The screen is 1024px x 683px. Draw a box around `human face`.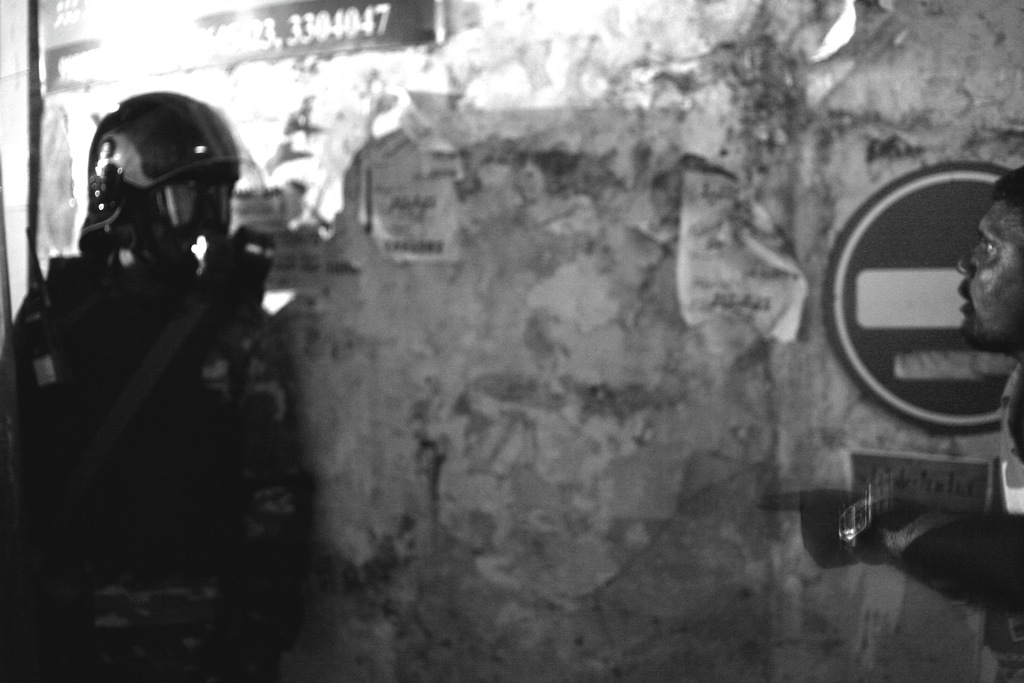
bbox(955, 198, 1023, 350).
